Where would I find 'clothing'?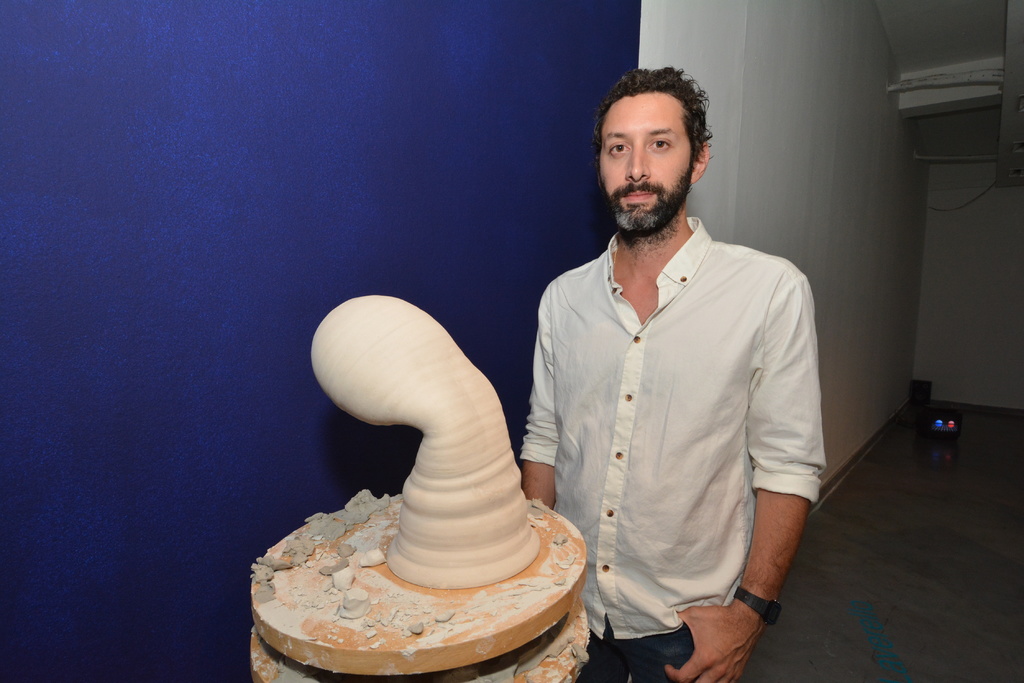
At Rect(525, 191, 826, 665).
